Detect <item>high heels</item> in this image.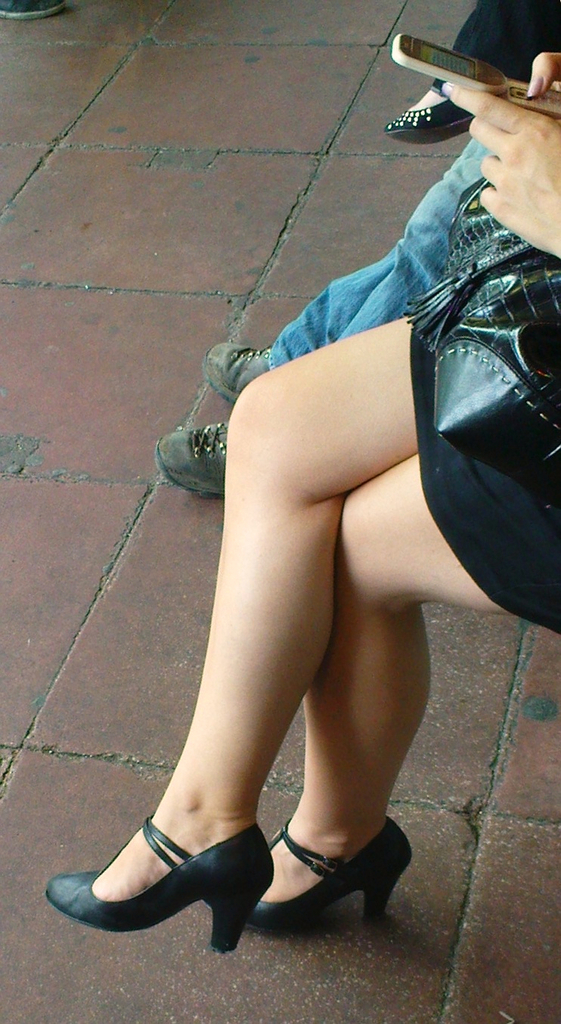
Detection: locate(251, 816, 412, 921).
